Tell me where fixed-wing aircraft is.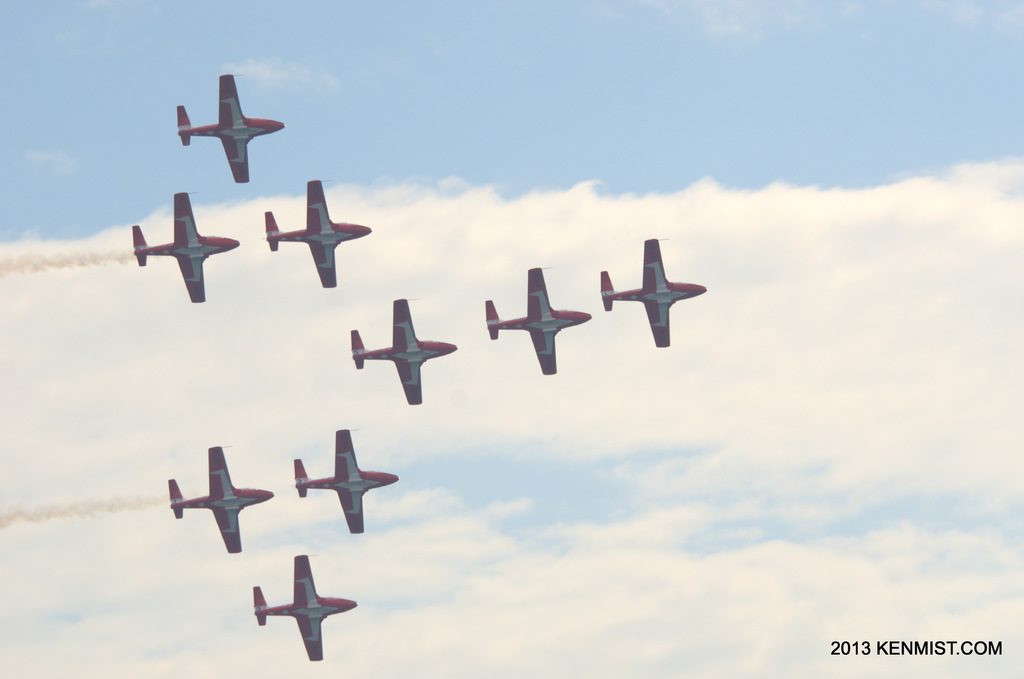
fixed-wing aircraft is at crop(294, 425, 399, 535).
